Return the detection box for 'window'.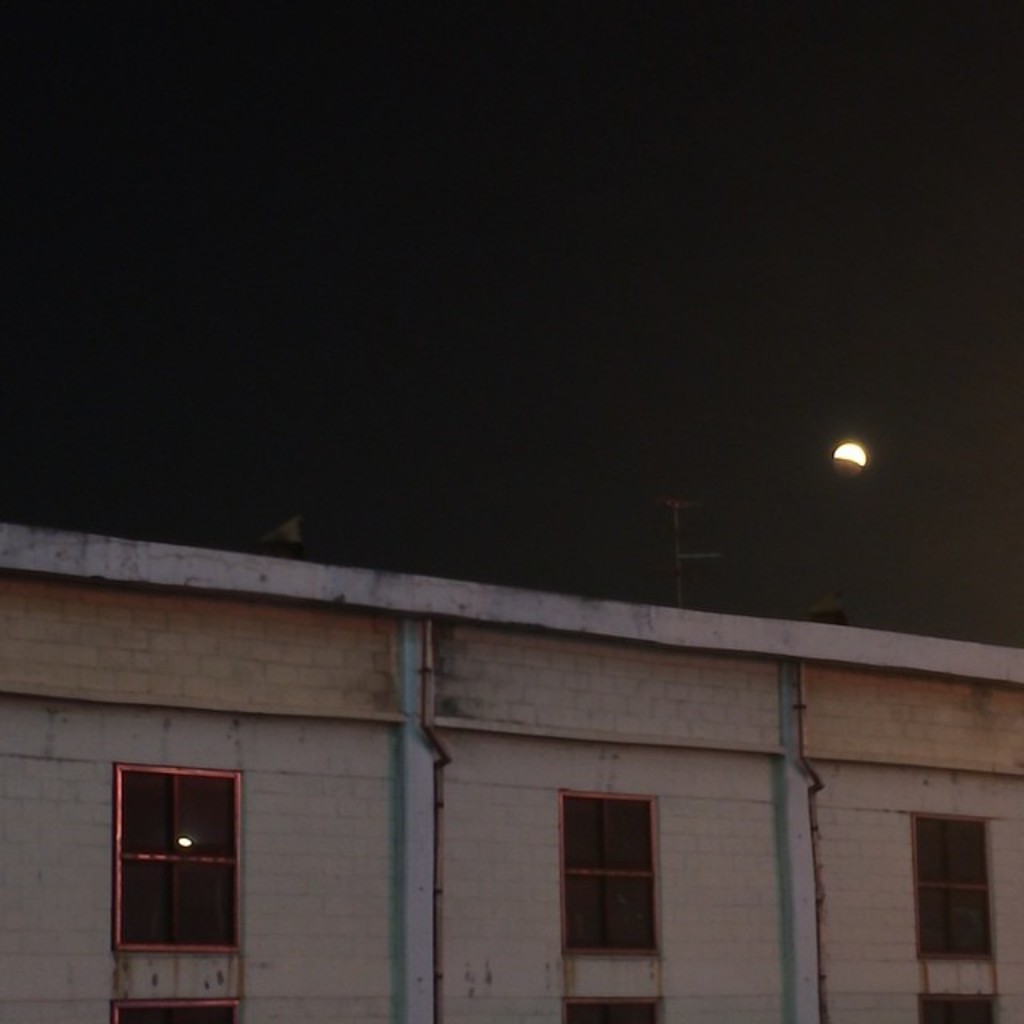
box=[109, 998, 242, 1022].
